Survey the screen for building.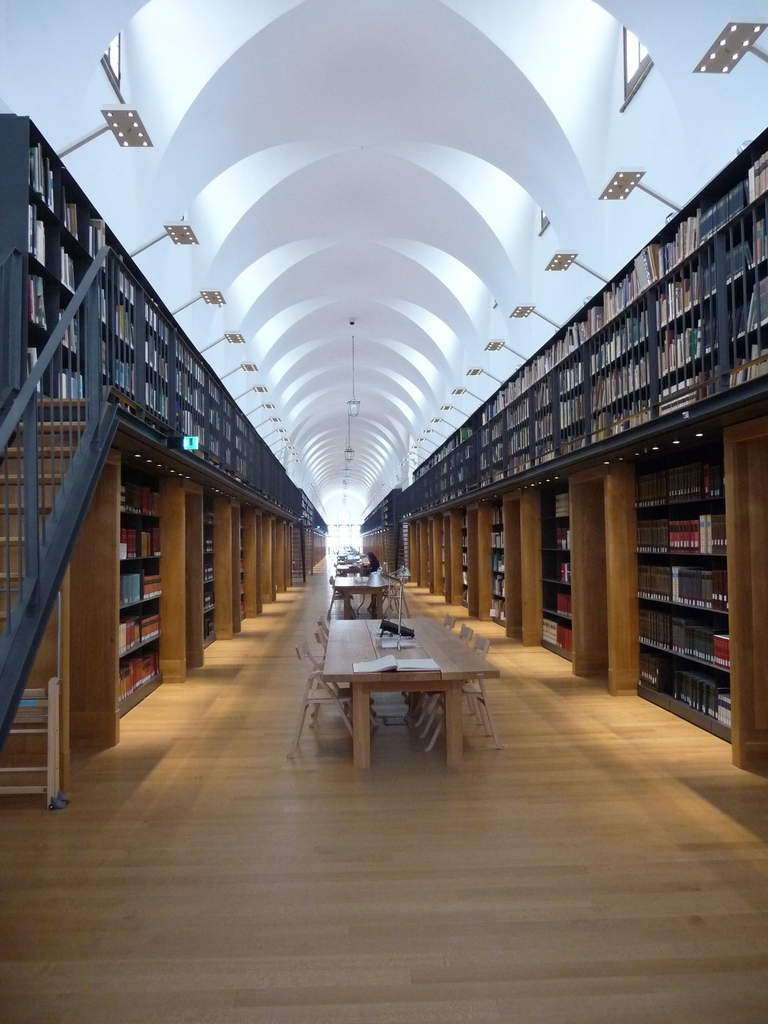
Survey found: [x1=0, y1=0, x2=767, y2=1014].
